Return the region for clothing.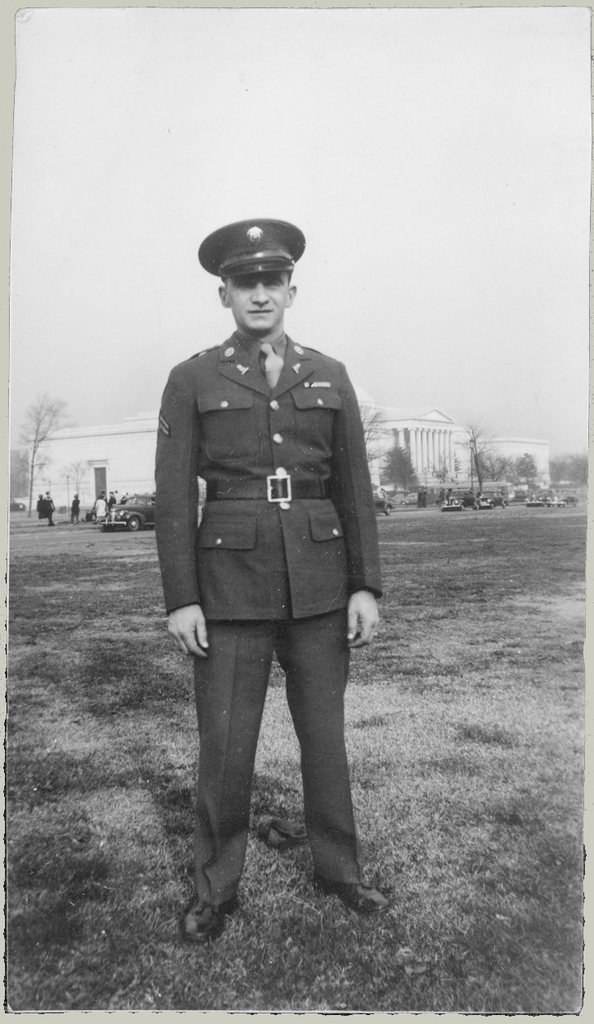
l=98, t=499, r=110, b=515.
